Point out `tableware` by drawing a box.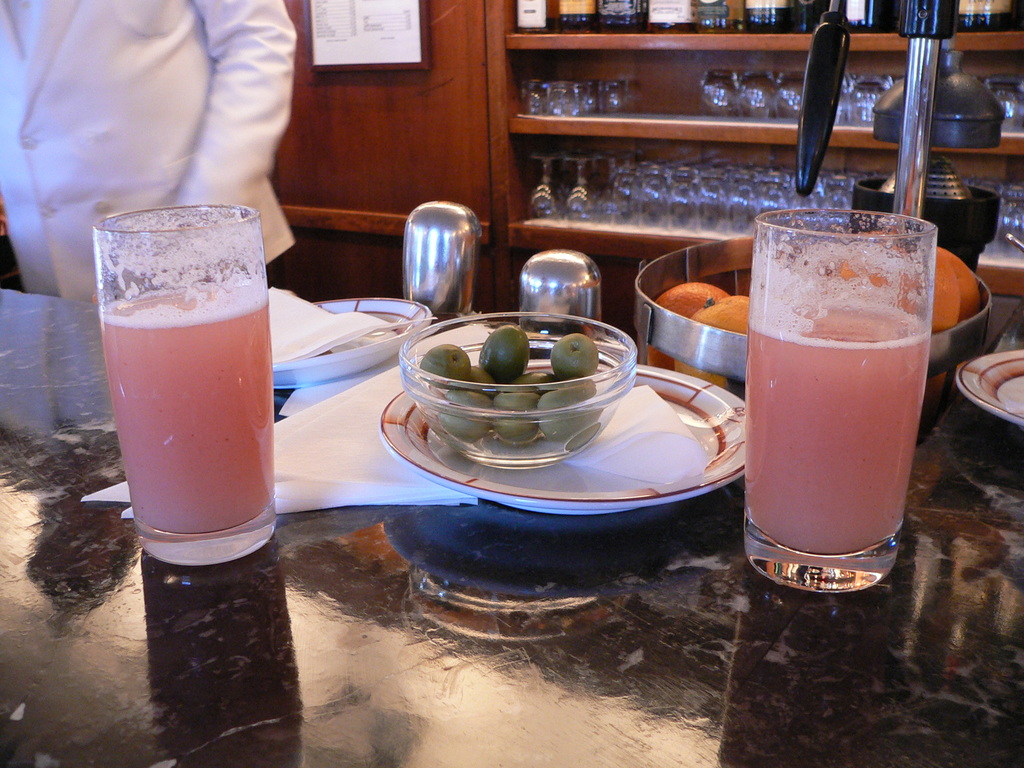
x1=404 y1=202 x2=477 y2=317.
